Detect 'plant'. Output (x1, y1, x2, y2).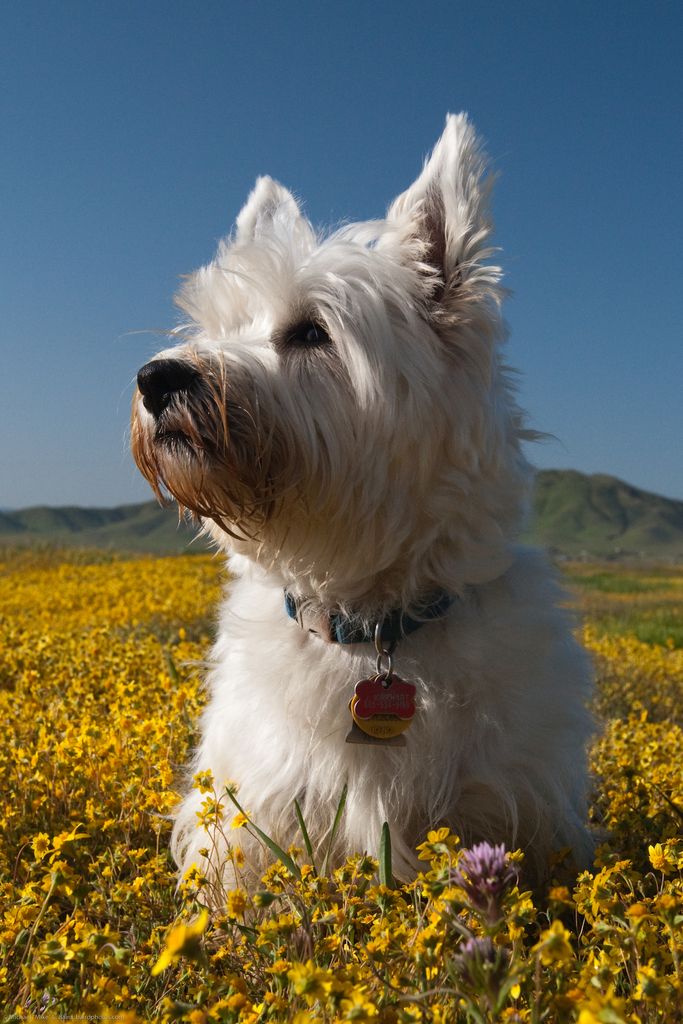
(427, 829, 541, 1023).
